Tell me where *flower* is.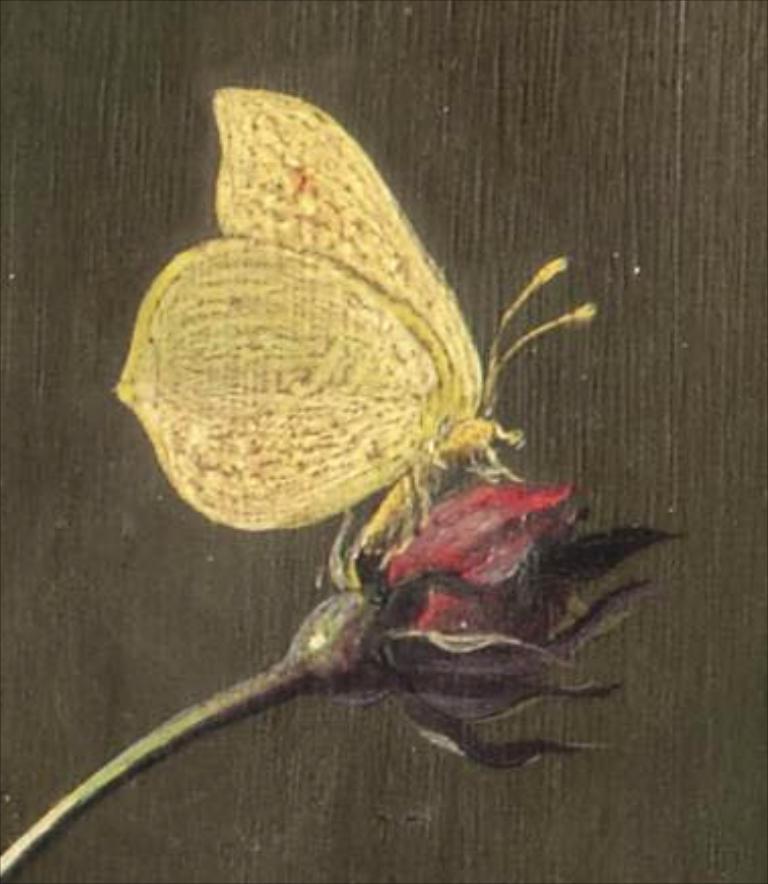
*flower* is at region(341, 467, 575, 620).
